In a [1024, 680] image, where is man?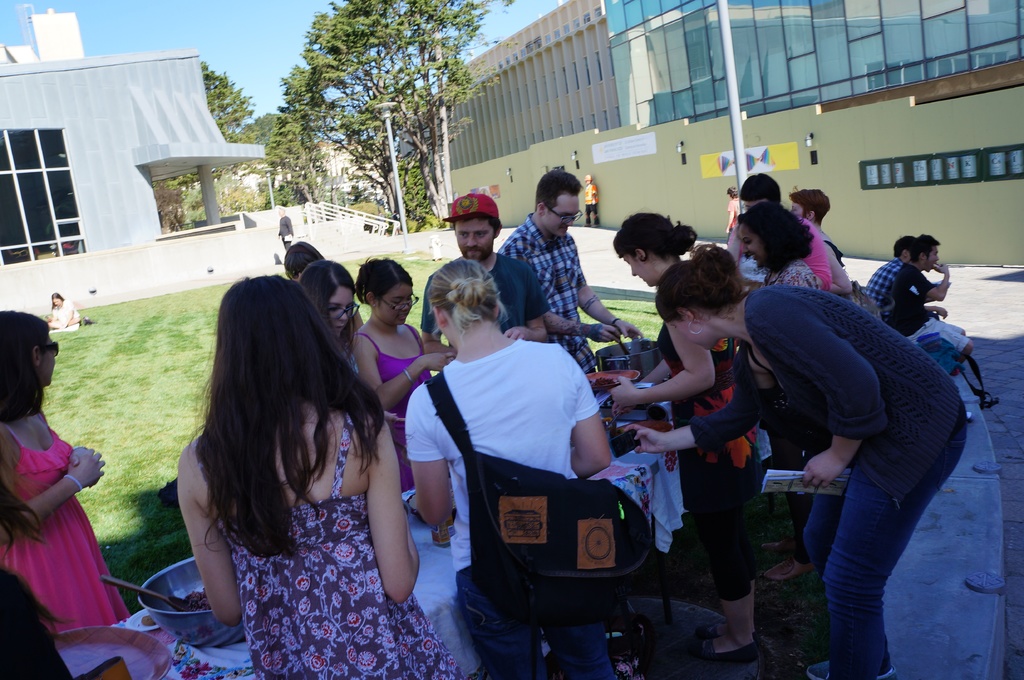
box(419, 192, 557, 356).
